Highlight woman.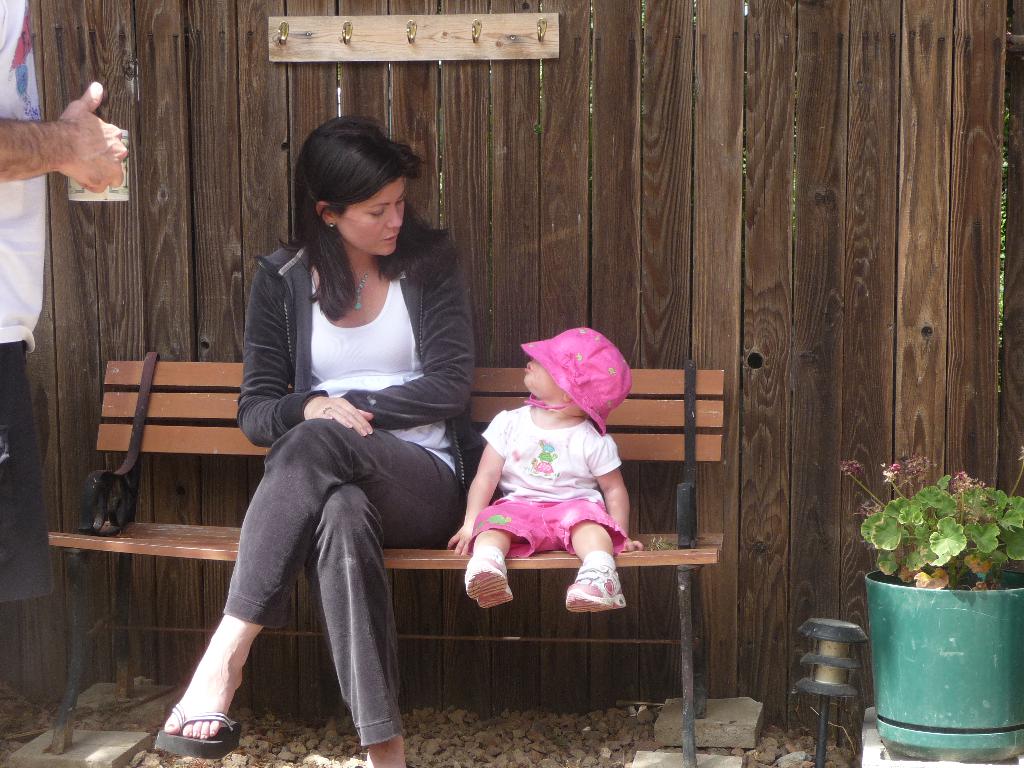
Highlighted region: [209,112,469,767].
